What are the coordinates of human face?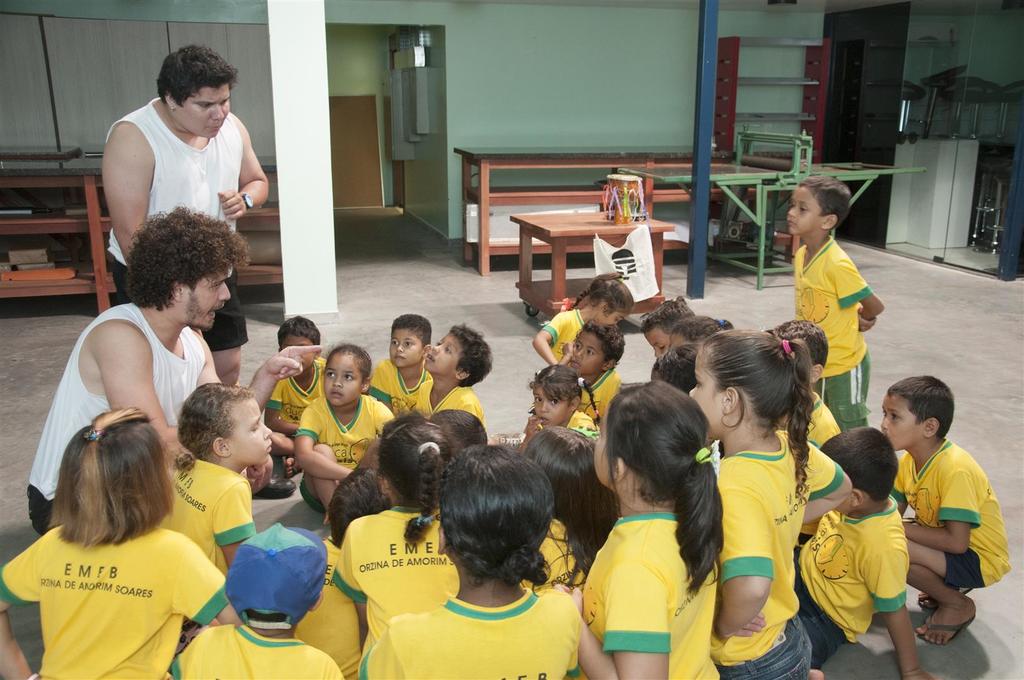
bbox(223, 395, 273, 460).
